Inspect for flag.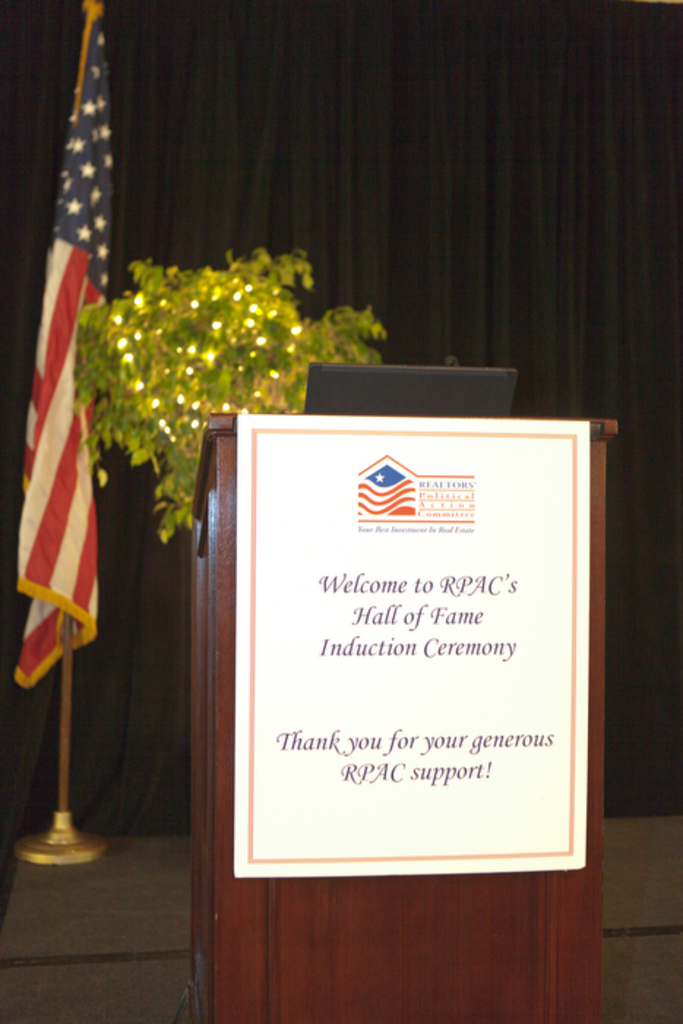
Inspection: Rect(13, 16, 132, 695).
